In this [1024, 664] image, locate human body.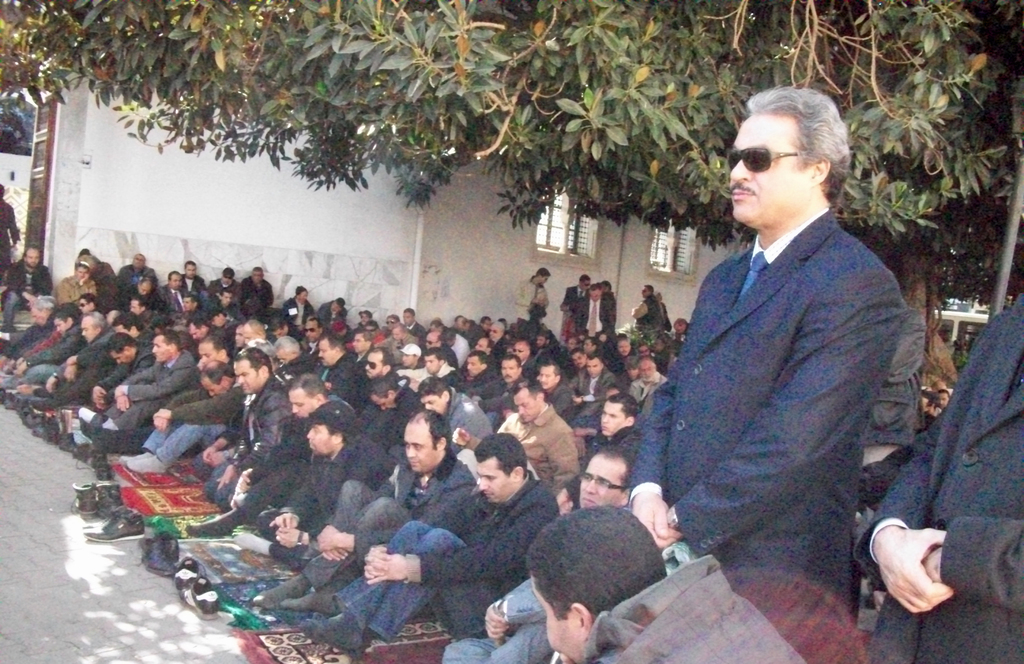
Bounding box: crop(511, 270, 554, 317).
